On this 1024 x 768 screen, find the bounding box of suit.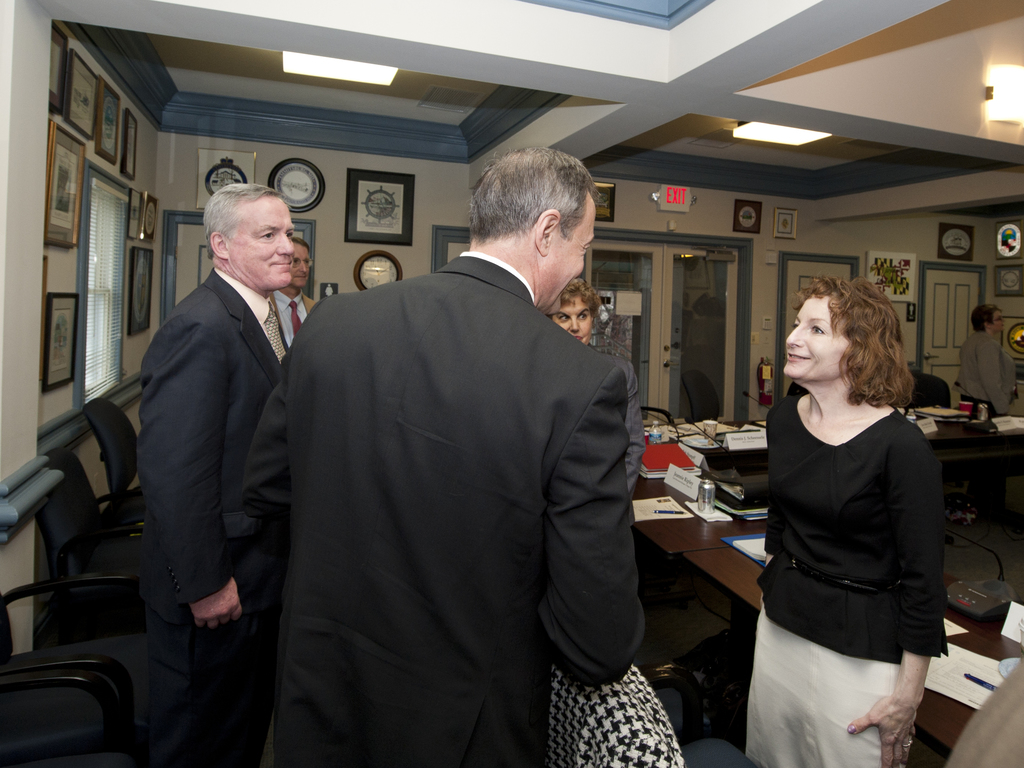
Bounding box: region(955, 329, 1016, 414).
